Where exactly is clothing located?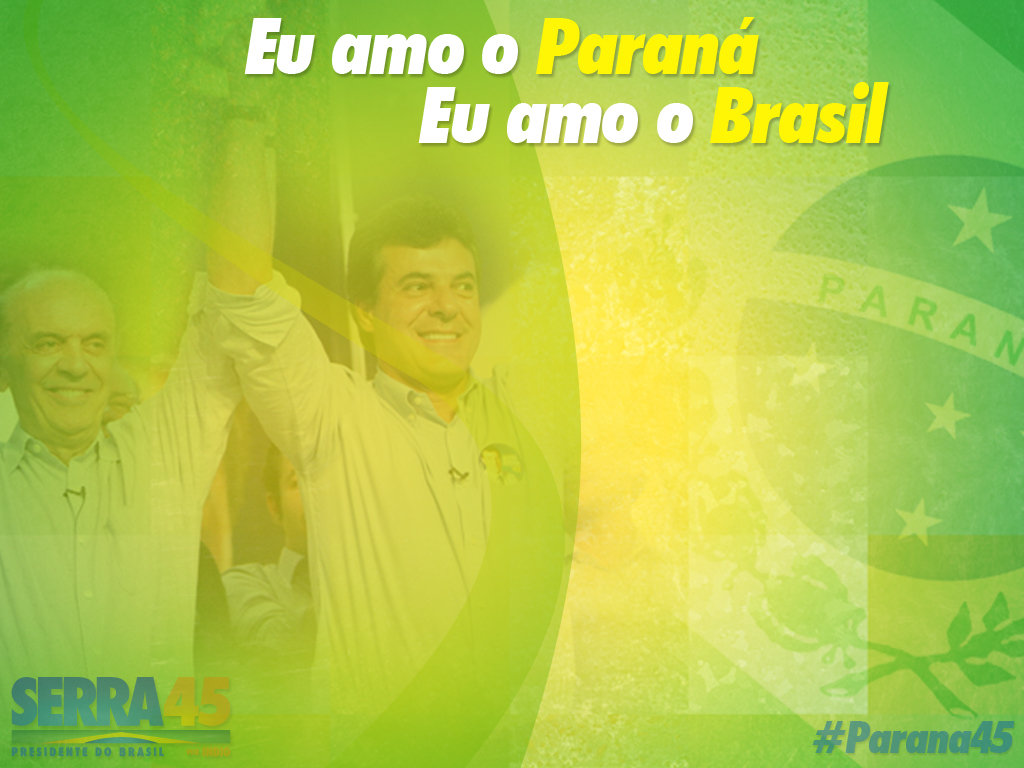
Its bounding box is pyautogui.locateOnScreen(192, 259, 551, 739).
